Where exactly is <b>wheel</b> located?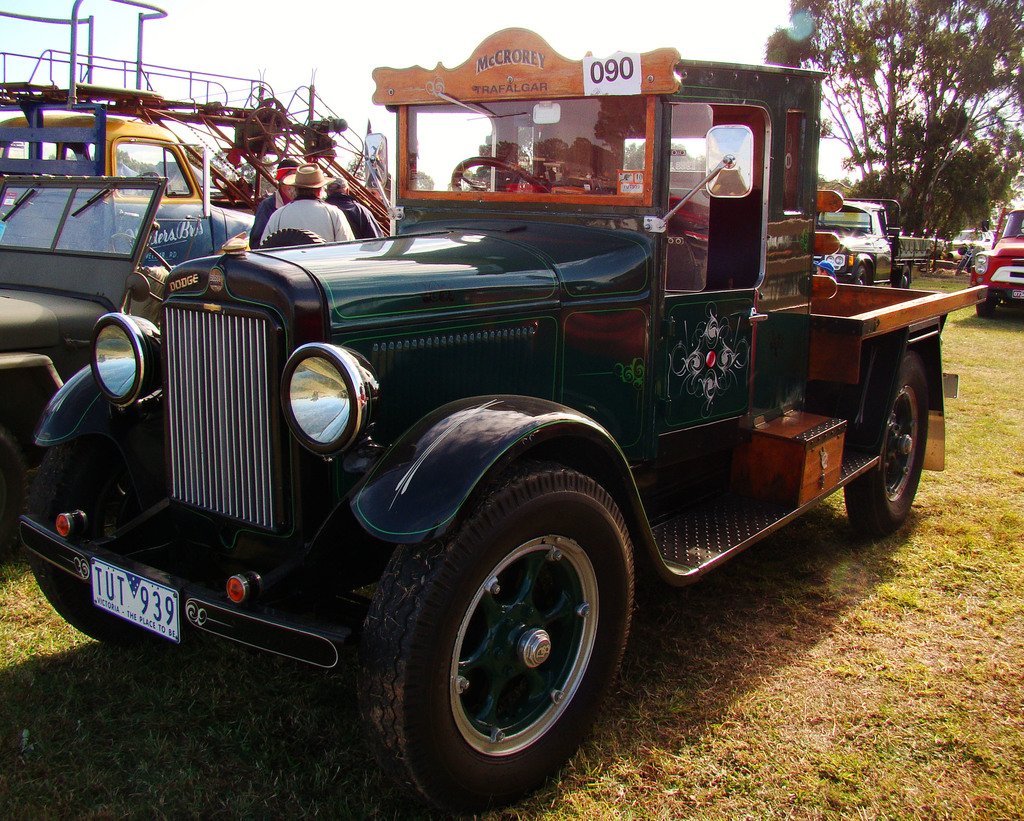
Its bounding box is 24,437,224,645.
